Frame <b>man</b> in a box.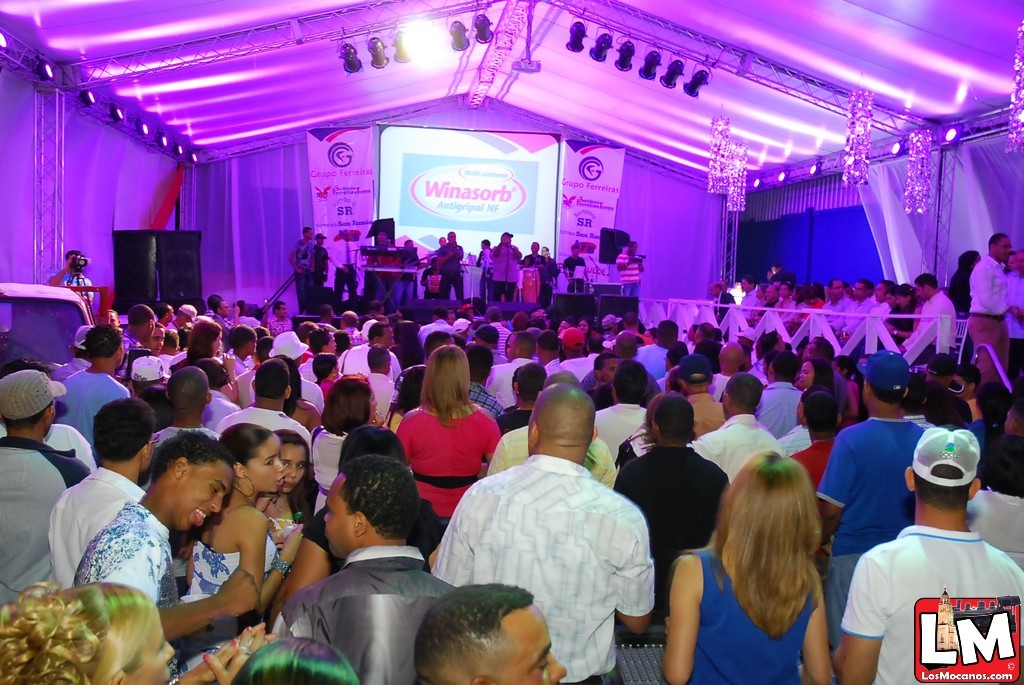
rect(810, 346, 932, 655).
